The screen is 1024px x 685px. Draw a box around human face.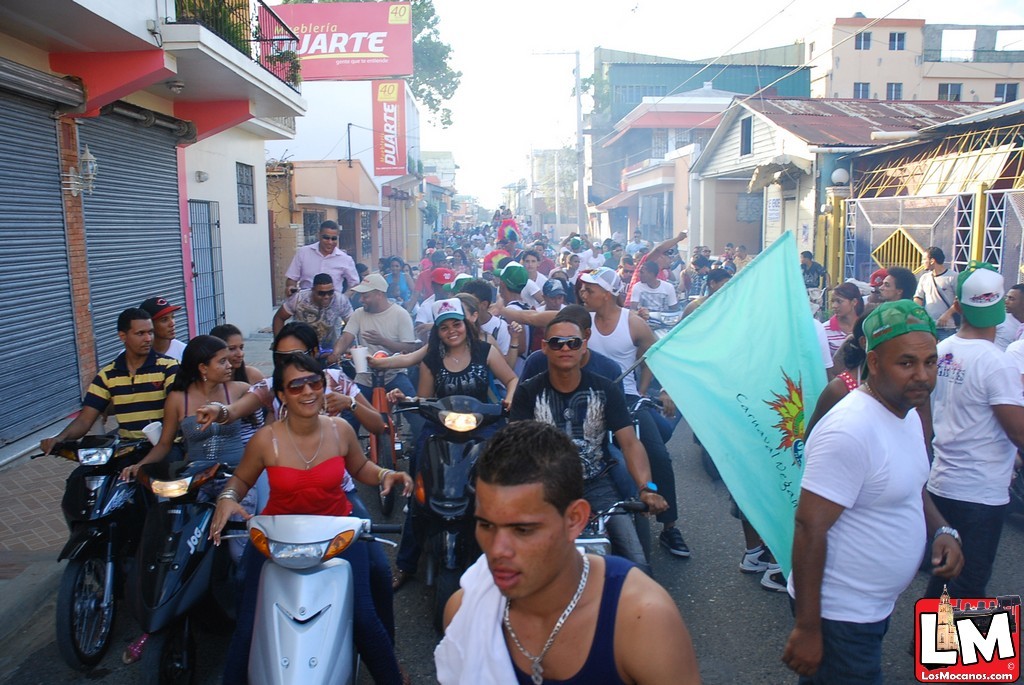
detection(440, 317, 465, 349).
